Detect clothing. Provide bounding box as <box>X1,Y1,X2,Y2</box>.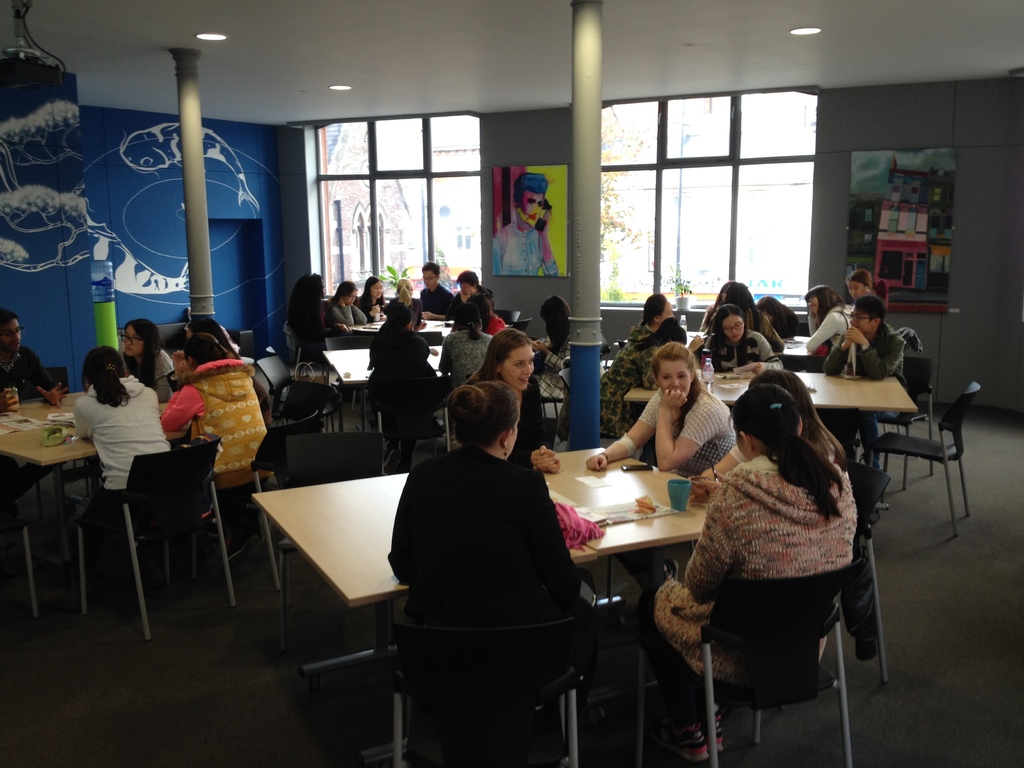
<box>328,300,372,334</box>.
